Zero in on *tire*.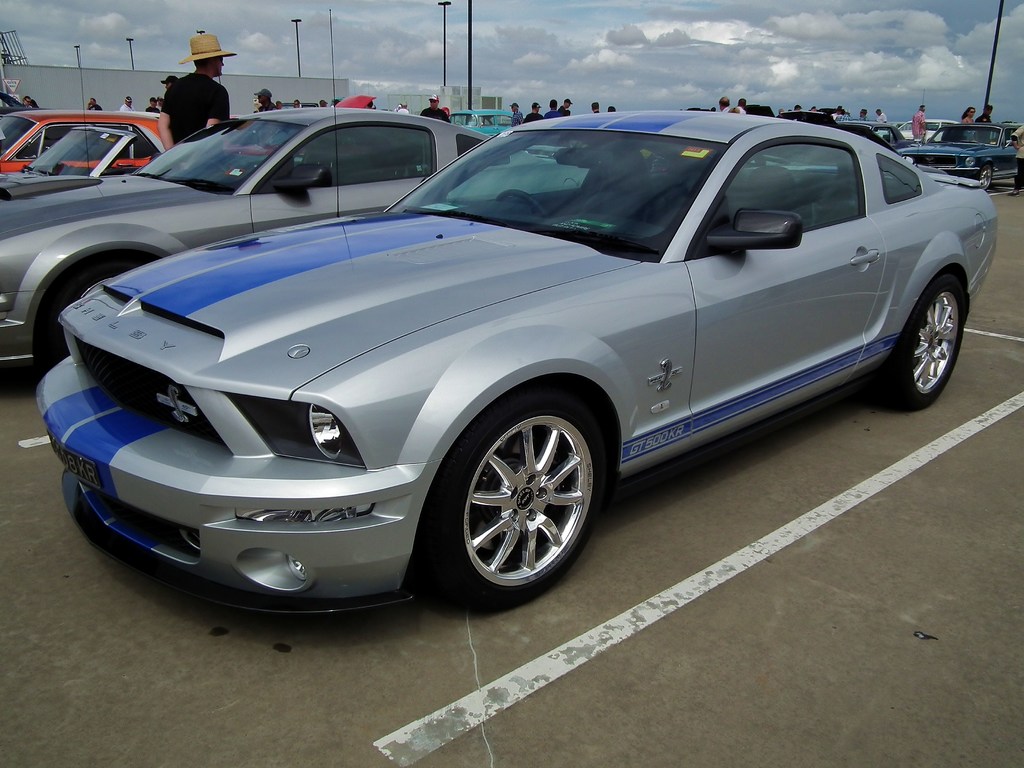
Zeroed in: x1=979 y1=167 x2=993 y2=193.
